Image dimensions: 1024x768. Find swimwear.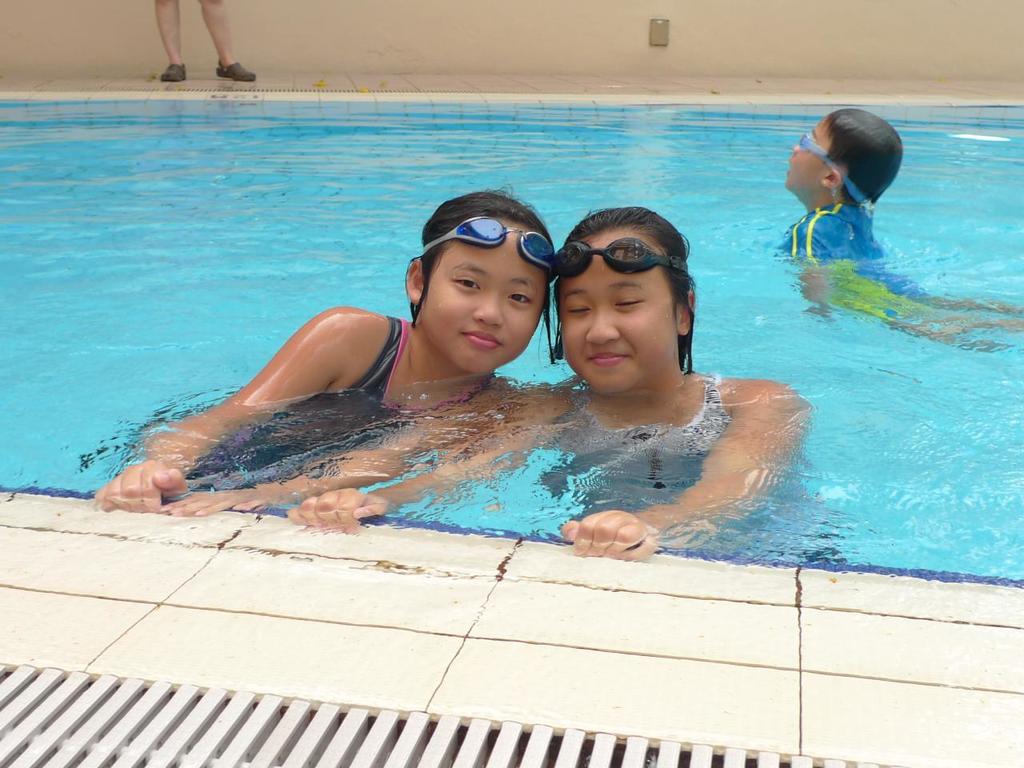
(183,317,502,506).
